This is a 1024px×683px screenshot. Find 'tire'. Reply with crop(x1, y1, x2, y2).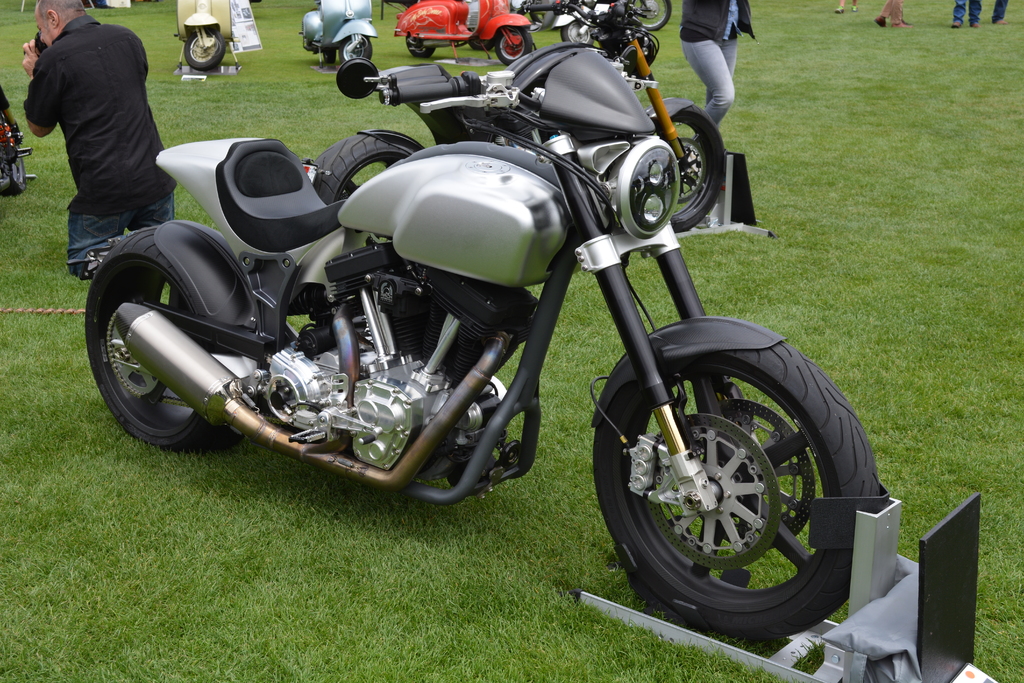
crop(87, 224, 242, 453).
